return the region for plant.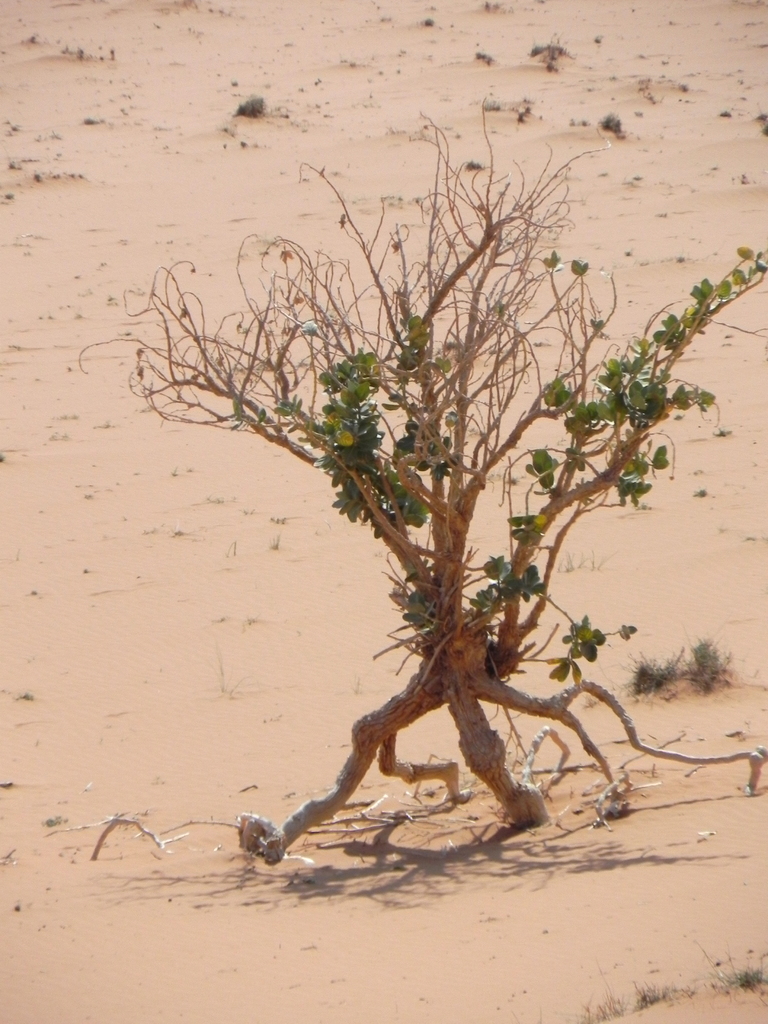
525,33,572,73.
